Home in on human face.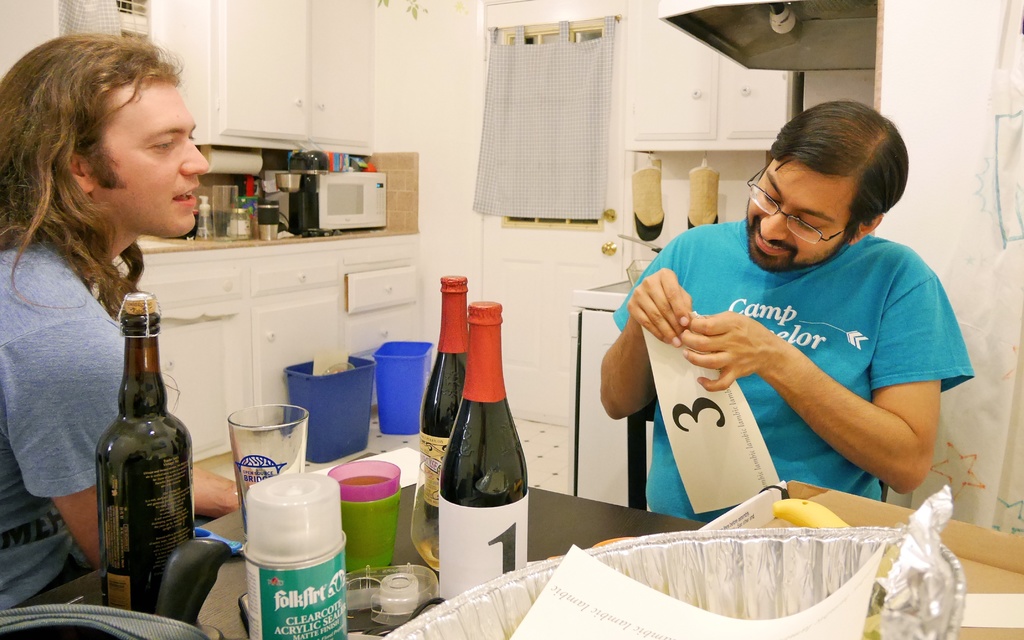
Homed in at 746, 160, 852, 263.
